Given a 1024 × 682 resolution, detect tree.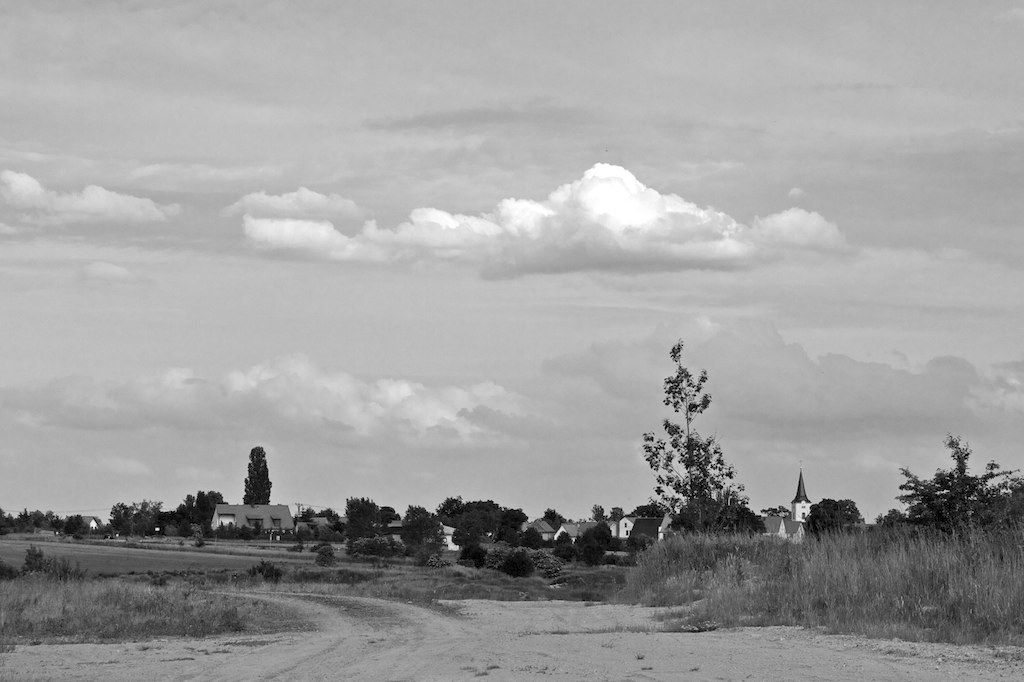
crop(631, 504, 665, 513).
